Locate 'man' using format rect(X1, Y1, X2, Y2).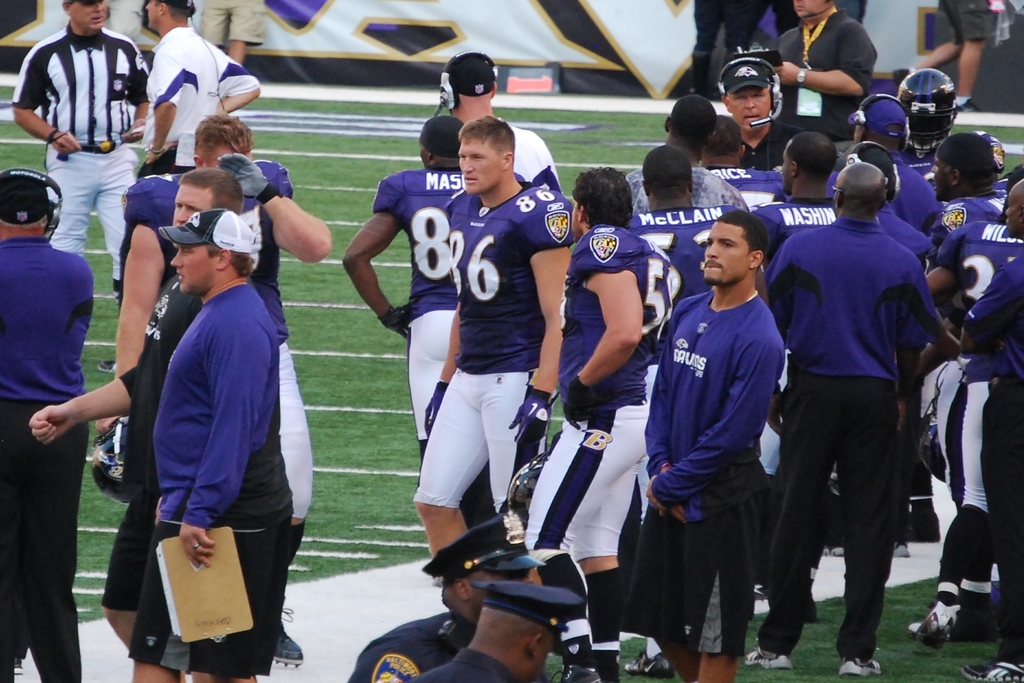
rect(427, 53, 572, 199).
